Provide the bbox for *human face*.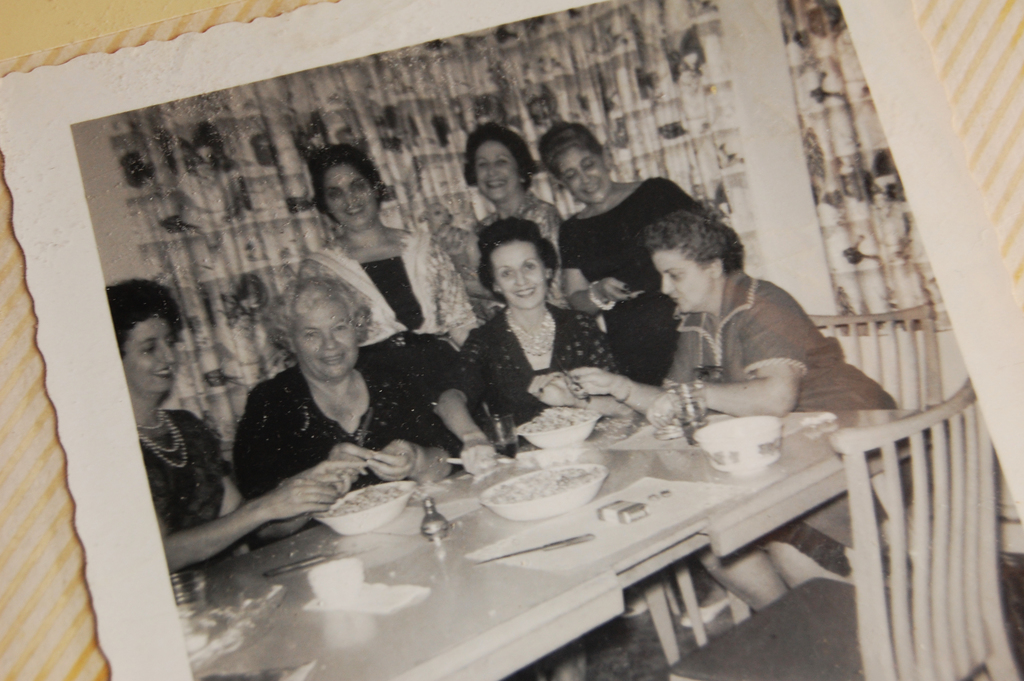
[x1=325, y1=165, x2=374, y2=228].
